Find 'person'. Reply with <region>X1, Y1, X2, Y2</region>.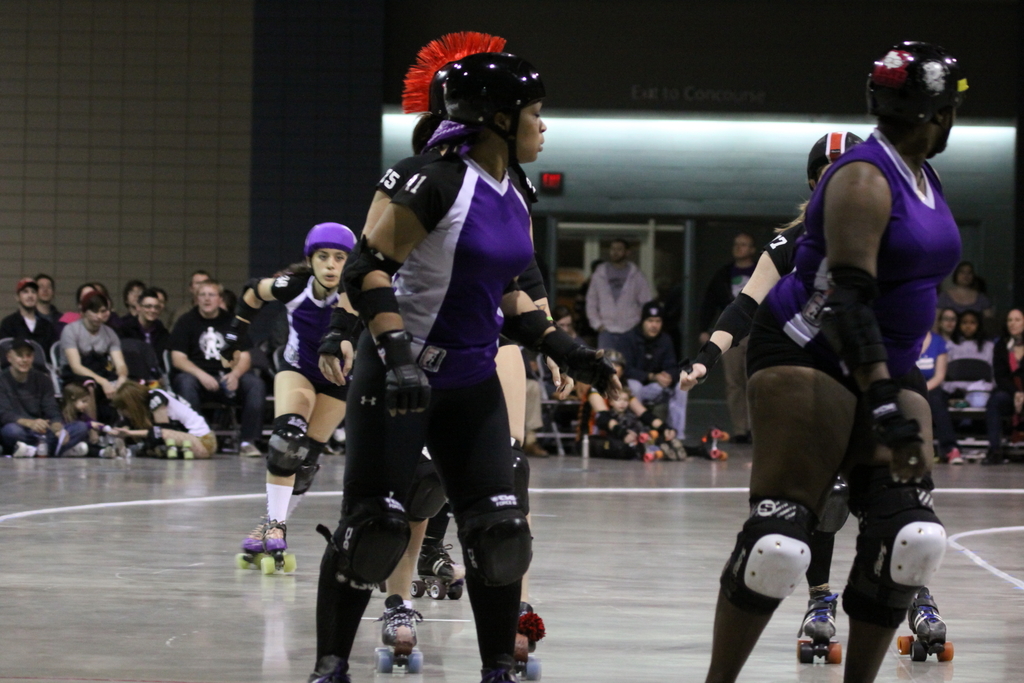
<region>701, 37, 961, 682</region>.
